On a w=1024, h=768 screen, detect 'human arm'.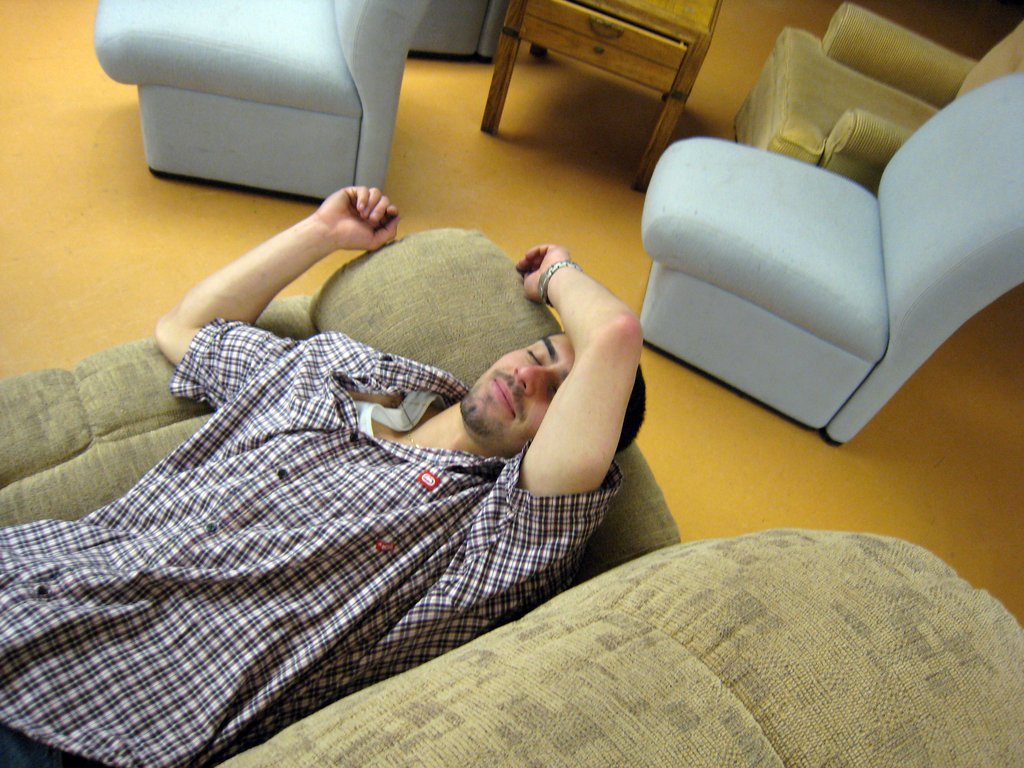
(474,236,652,564).
